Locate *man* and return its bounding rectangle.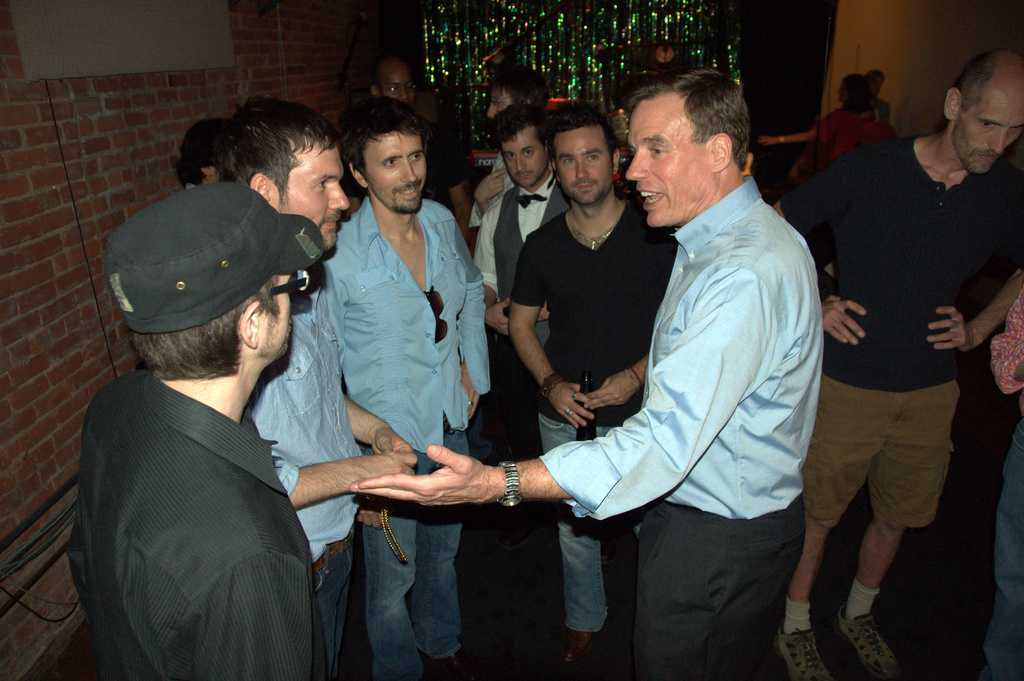
{"left": 324, "top": 96, "right": 488, "bottom": 678}.
